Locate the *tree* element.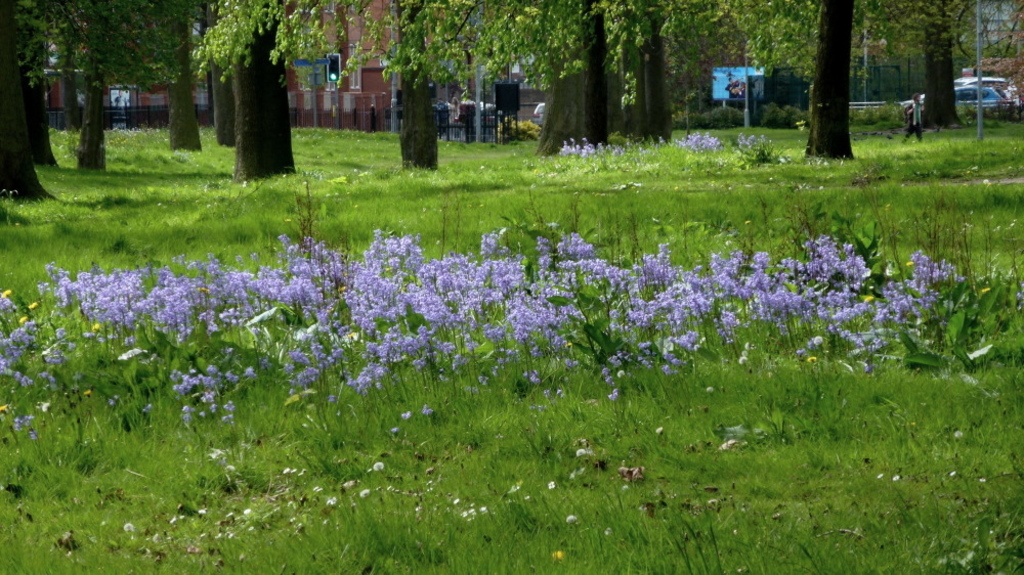
Element bbox: <bbox>0, 0, 56, 202</bbox>.
